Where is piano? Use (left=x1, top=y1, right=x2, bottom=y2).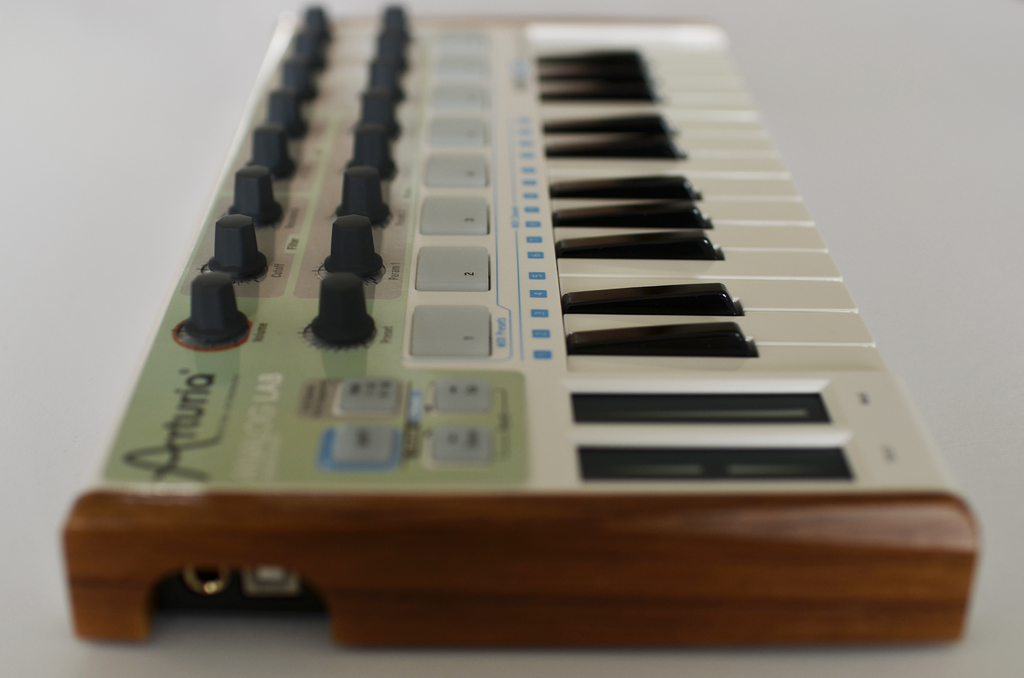
(left=60, top=4, right=977, bottom=653).
